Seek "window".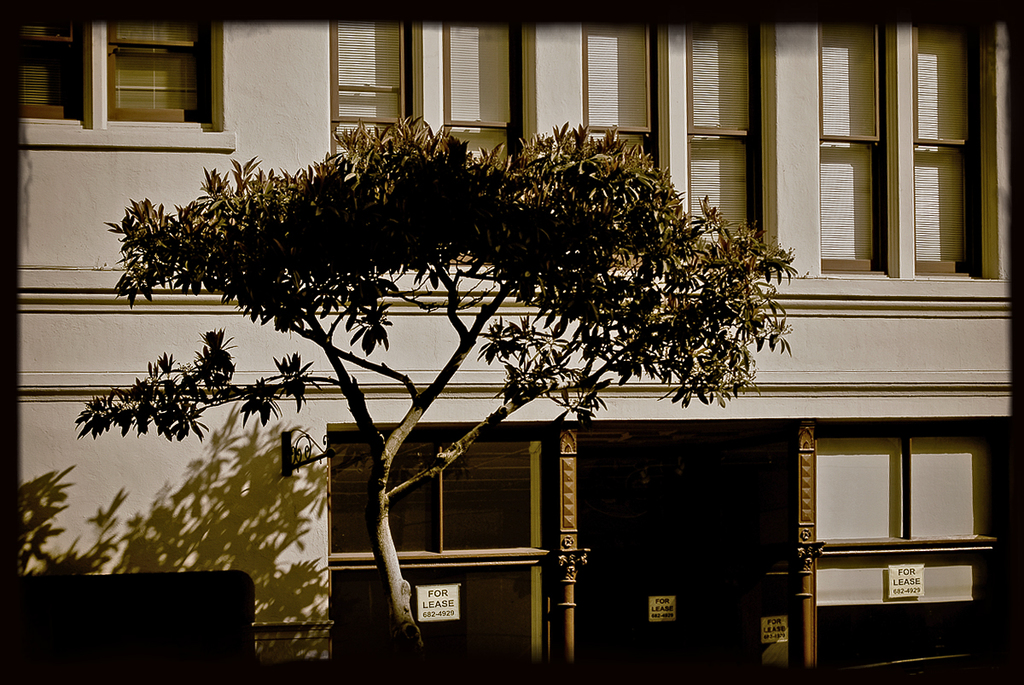
445:19:532:175.
